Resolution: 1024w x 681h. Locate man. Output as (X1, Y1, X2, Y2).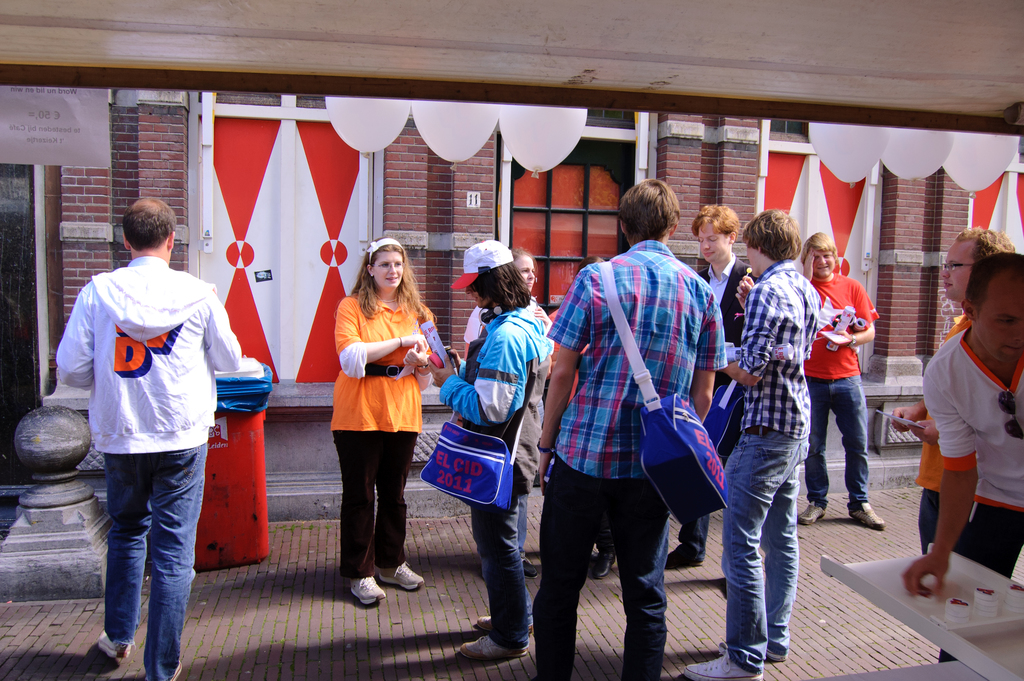
(684, 214, 820, 676).
